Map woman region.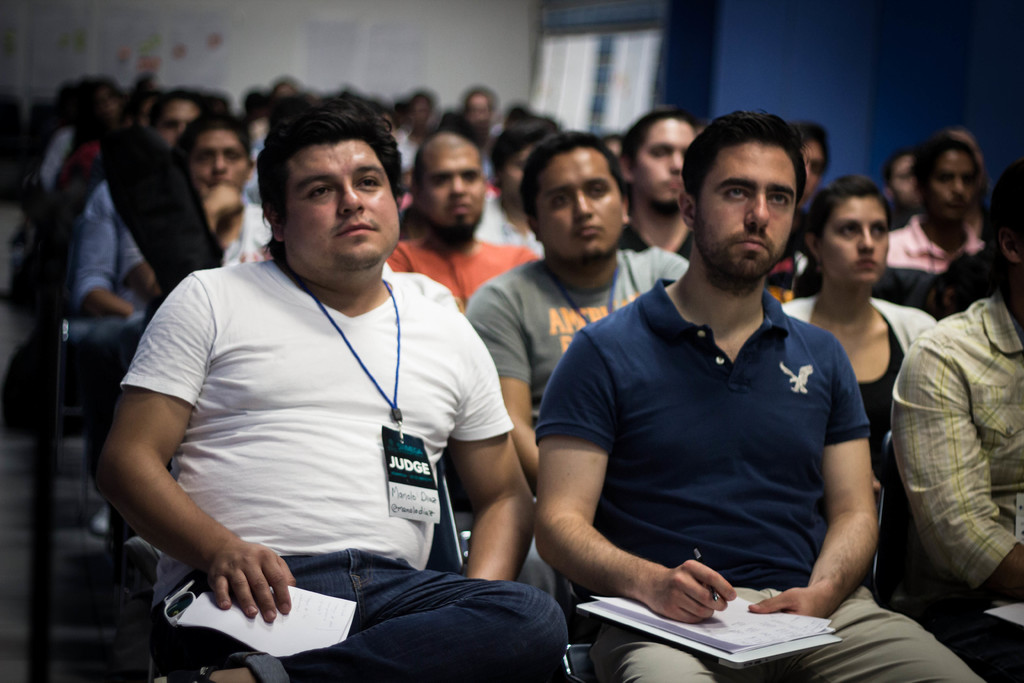
Mapped to Rect(787, 176, 940, 545).
